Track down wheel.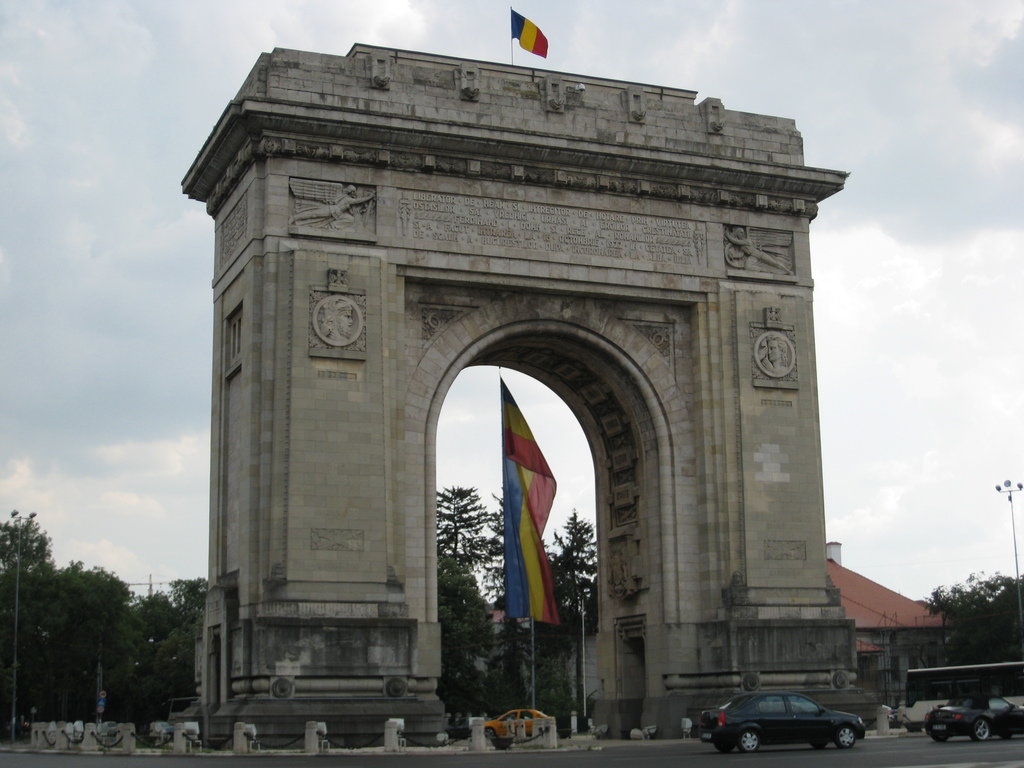
Tracked to 813:743:829:749.
